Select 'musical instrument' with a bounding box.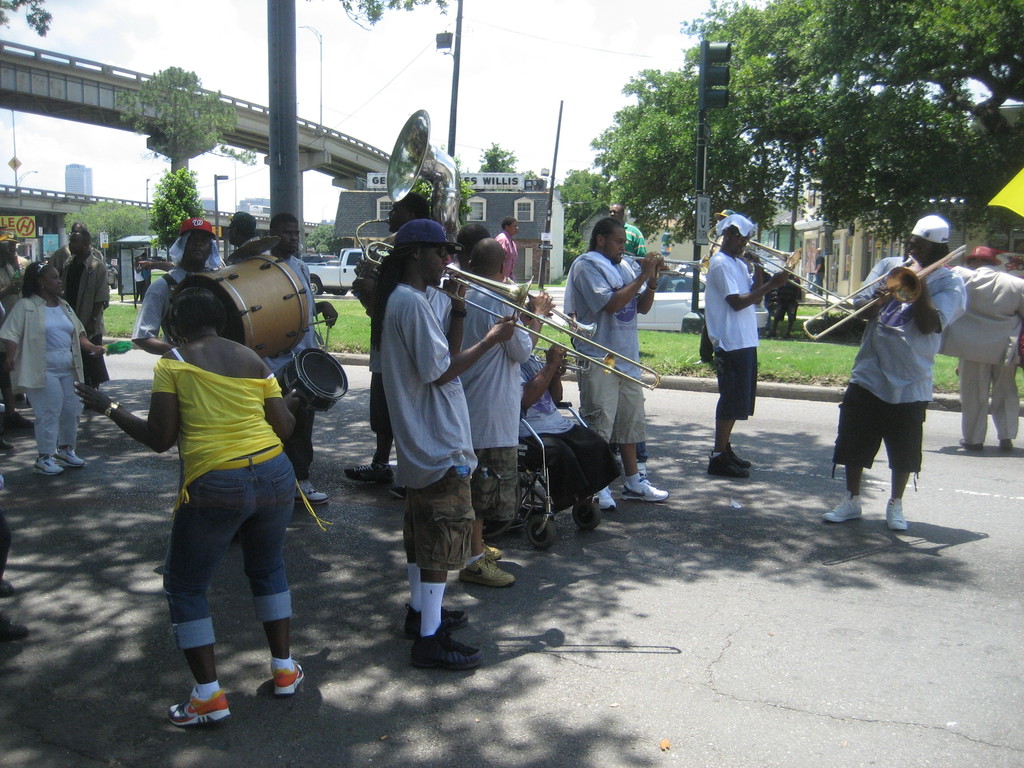
{"left": 275, "top": 312, "right": 351, "bottom": 417}.
